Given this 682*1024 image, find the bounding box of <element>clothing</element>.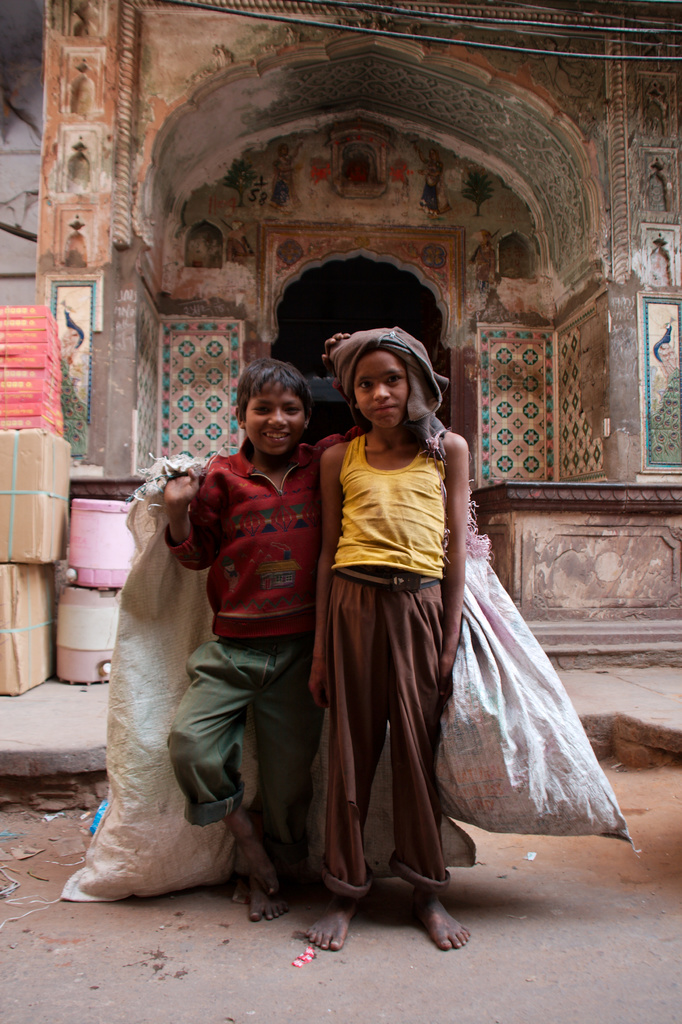
bbox=(297, 392, 499, 924).
